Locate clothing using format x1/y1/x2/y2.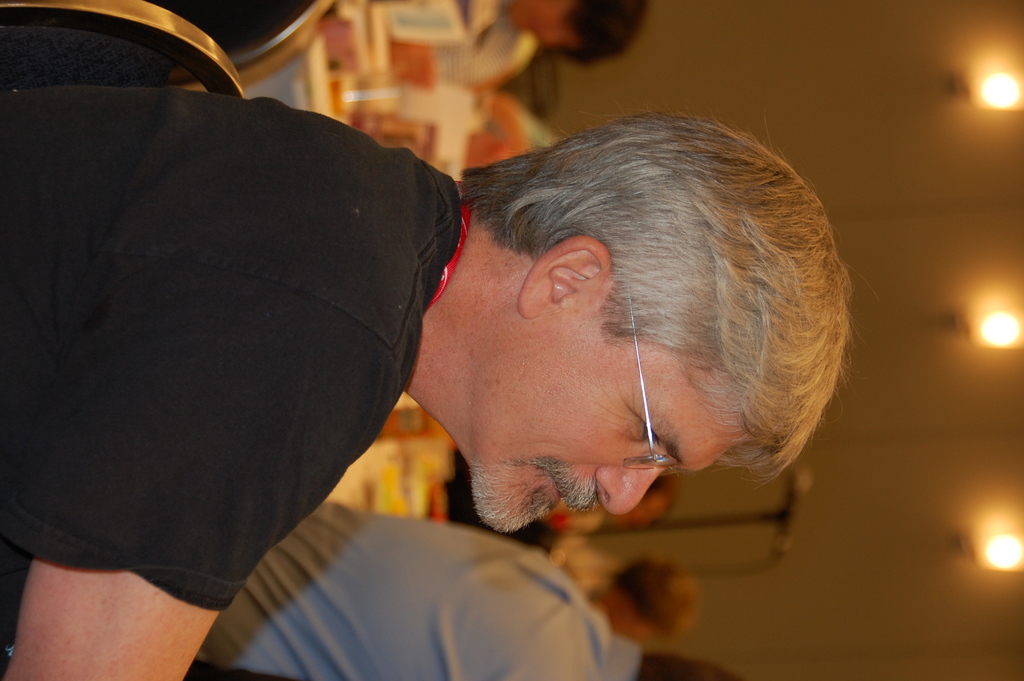
0/43/472/600.
